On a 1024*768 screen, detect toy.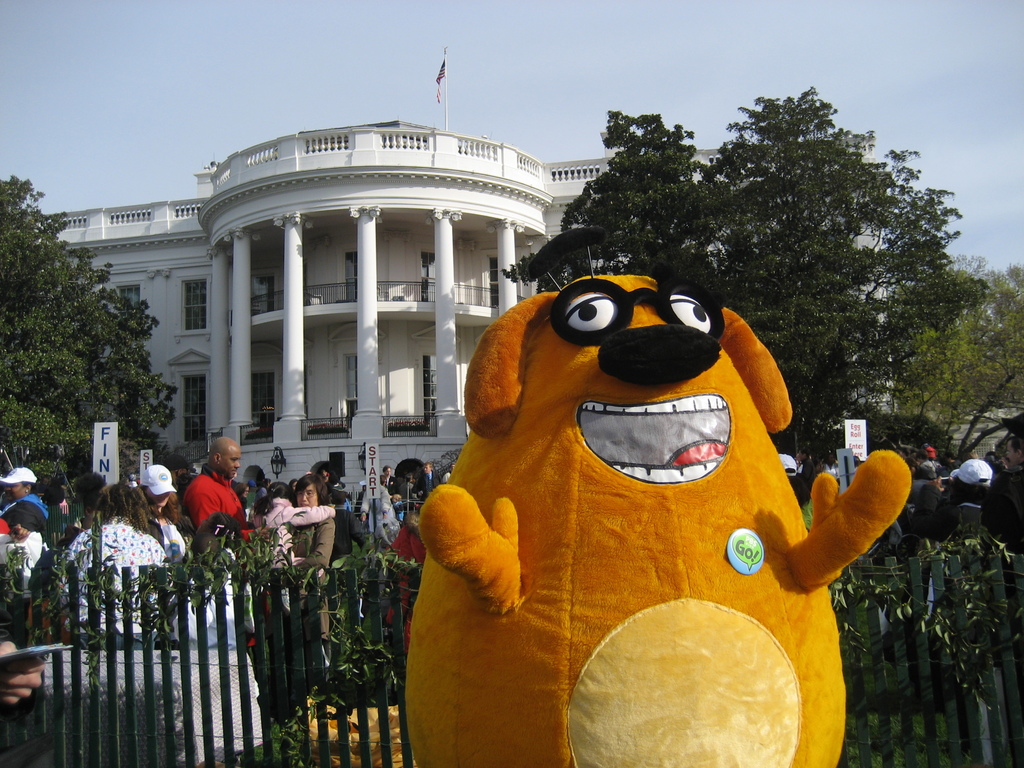
bbox=(404, 227, 905, 767).
